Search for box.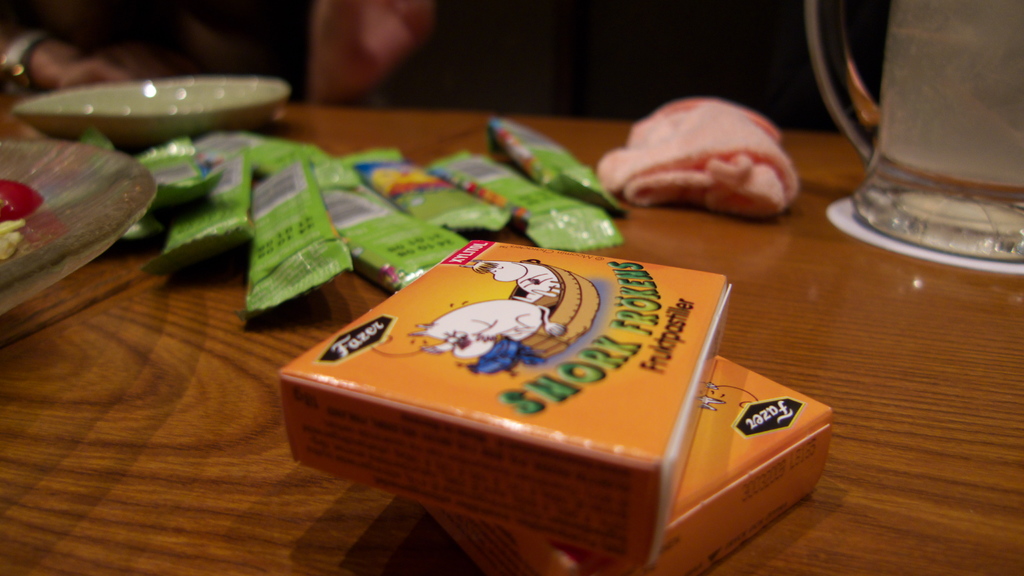
Found at pyautogui.locateOnScreen(282, 240, 735, 566).
